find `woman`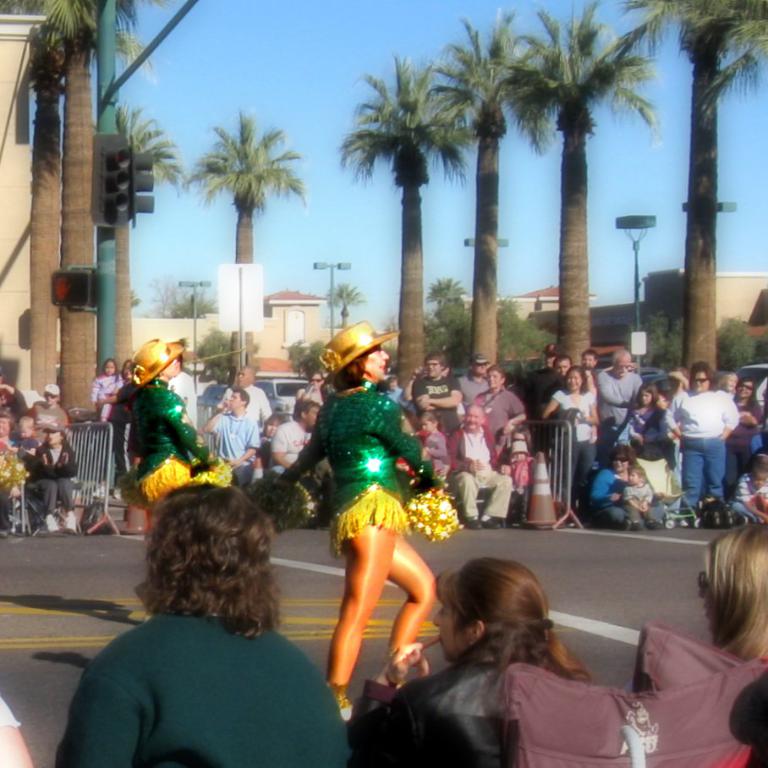
region(302, 340, 455, 690)
